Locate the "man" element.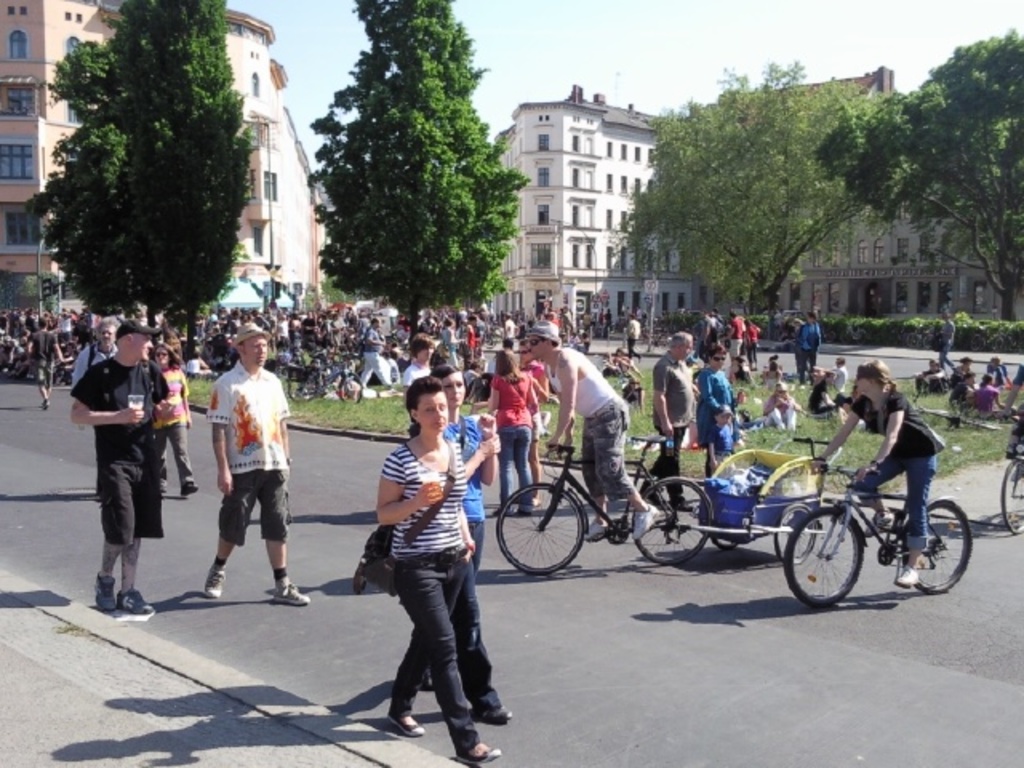
Element bbox: rect(806, 370, 840, 418).
